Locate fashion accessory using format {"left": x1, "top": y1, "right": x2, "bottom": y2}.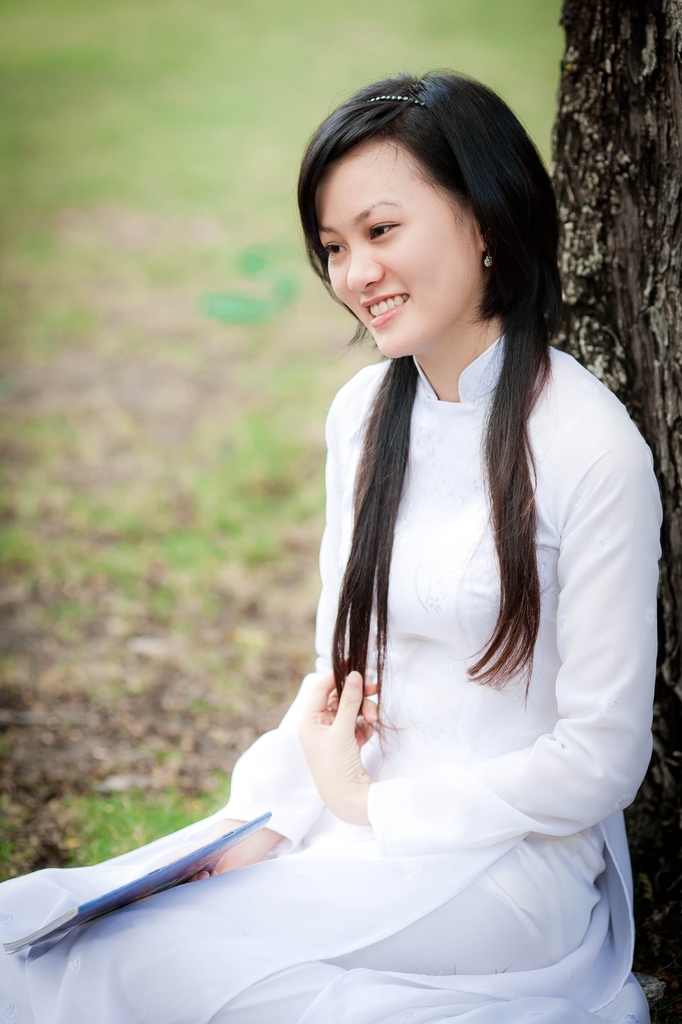
{"left": 479, "top": 248, "right": 495, "bottom": 274}.
